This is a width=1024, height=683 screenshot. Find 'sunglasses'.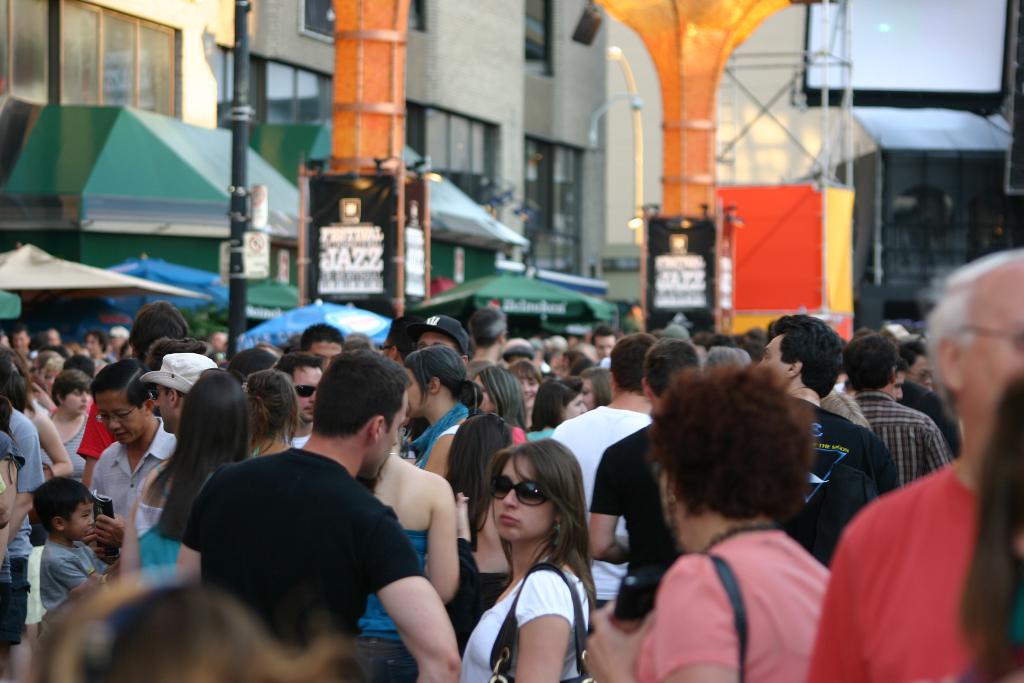
Bounding box: <region>294, 386, 315, 400</region>.
